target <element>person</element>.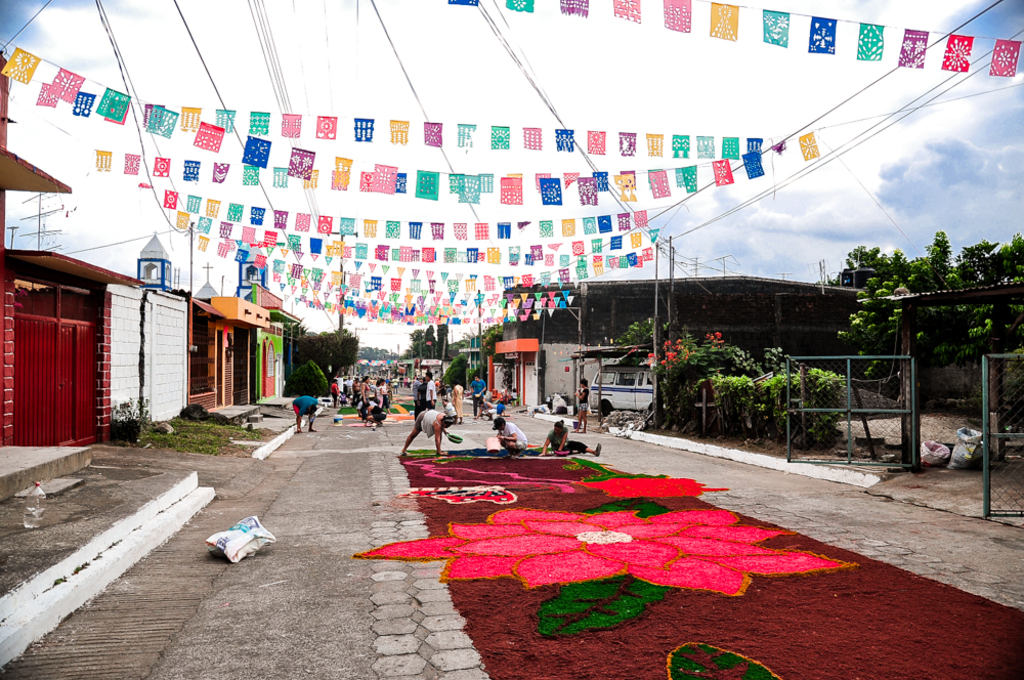
Target region: crop(420, 372, 439, 408).
